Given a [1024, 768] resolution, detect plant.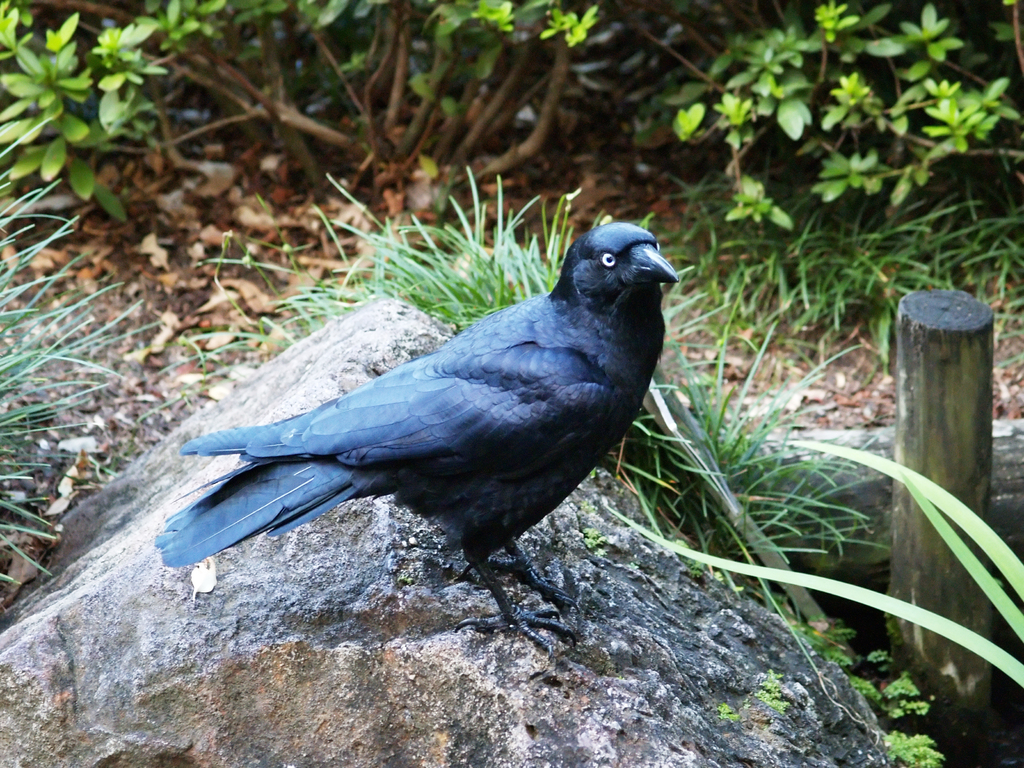
(883, 724, 948, 767).
